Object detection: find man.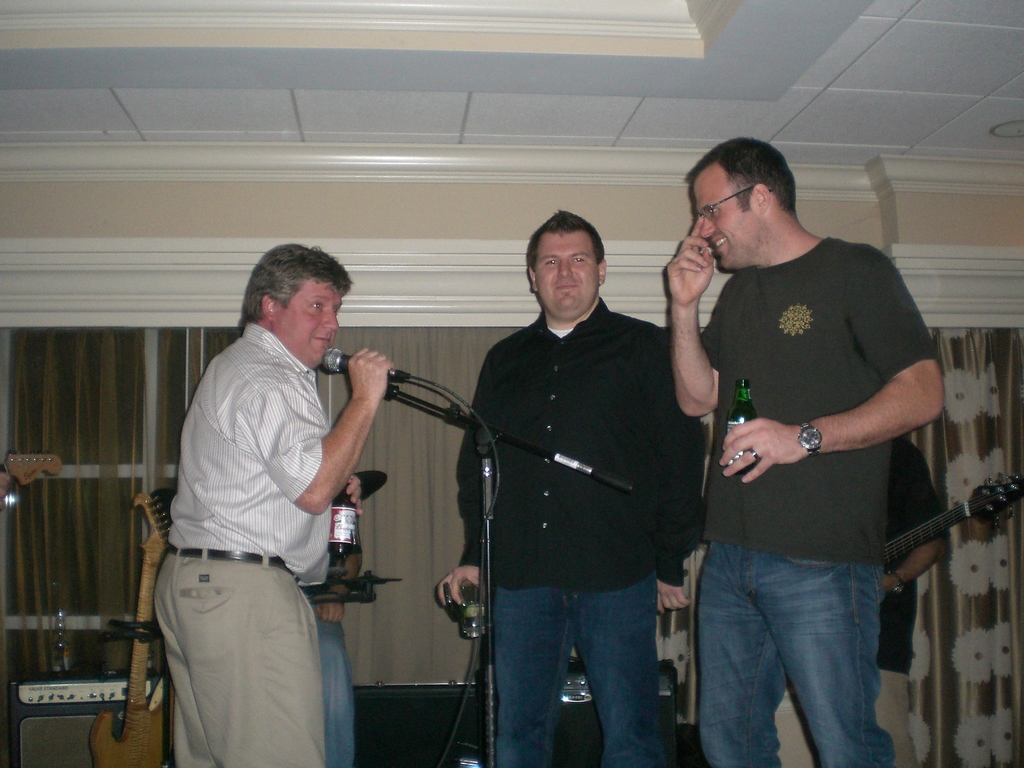
bbox(659, 136, 943, 767).
